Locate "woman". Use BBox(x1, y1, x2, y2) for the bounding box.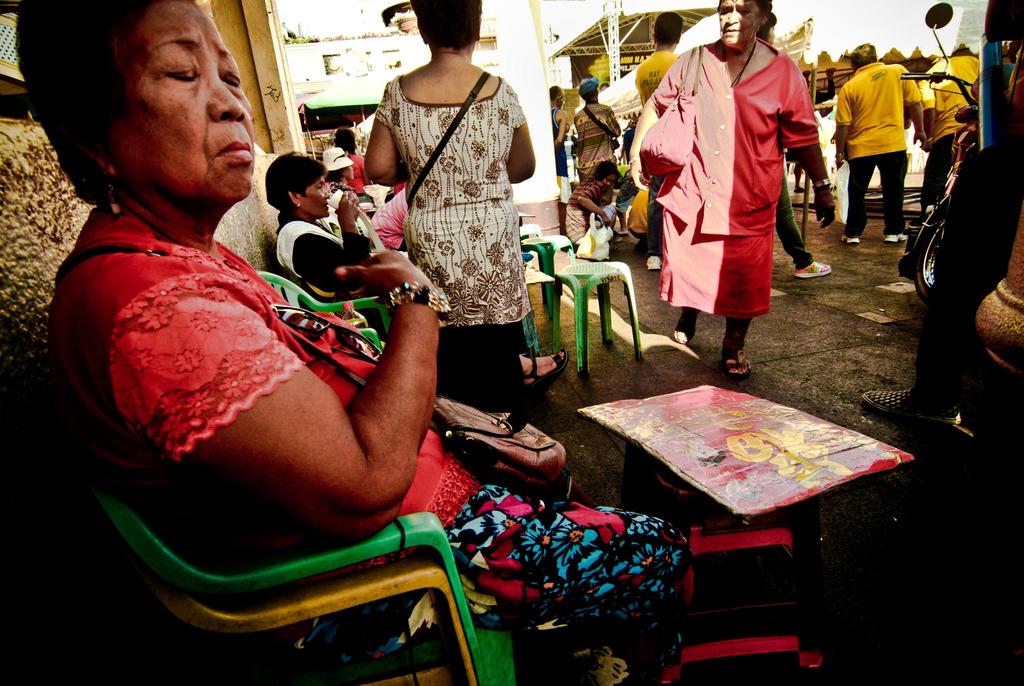
BBox(369, 185, 420, 249).
